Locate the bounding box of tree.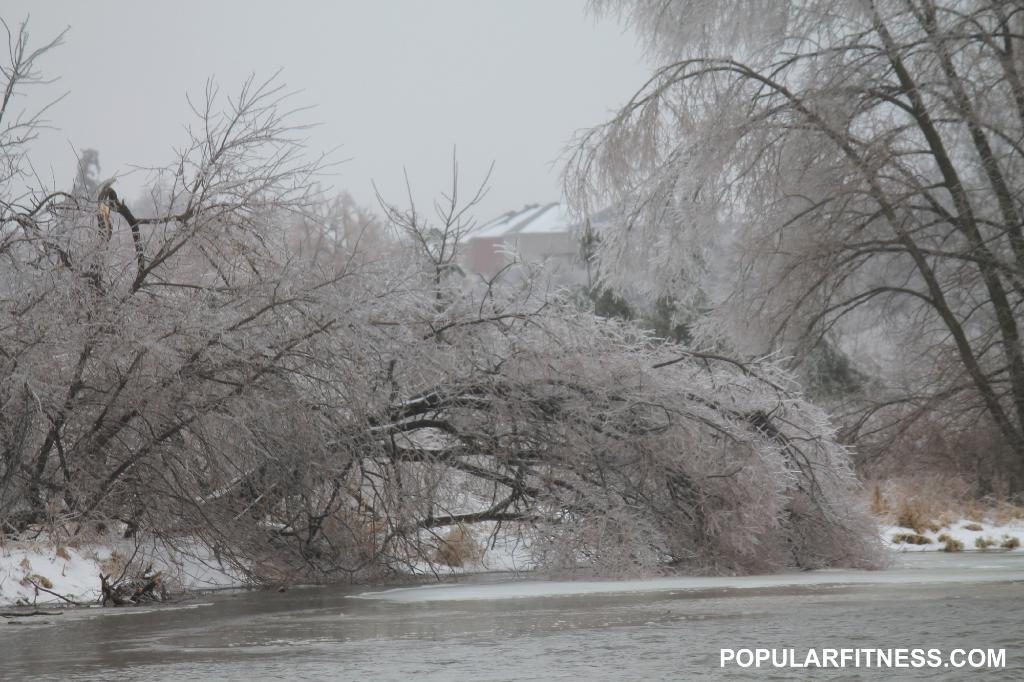
Bounding box: bbox=(8, 68, 882, 571).
